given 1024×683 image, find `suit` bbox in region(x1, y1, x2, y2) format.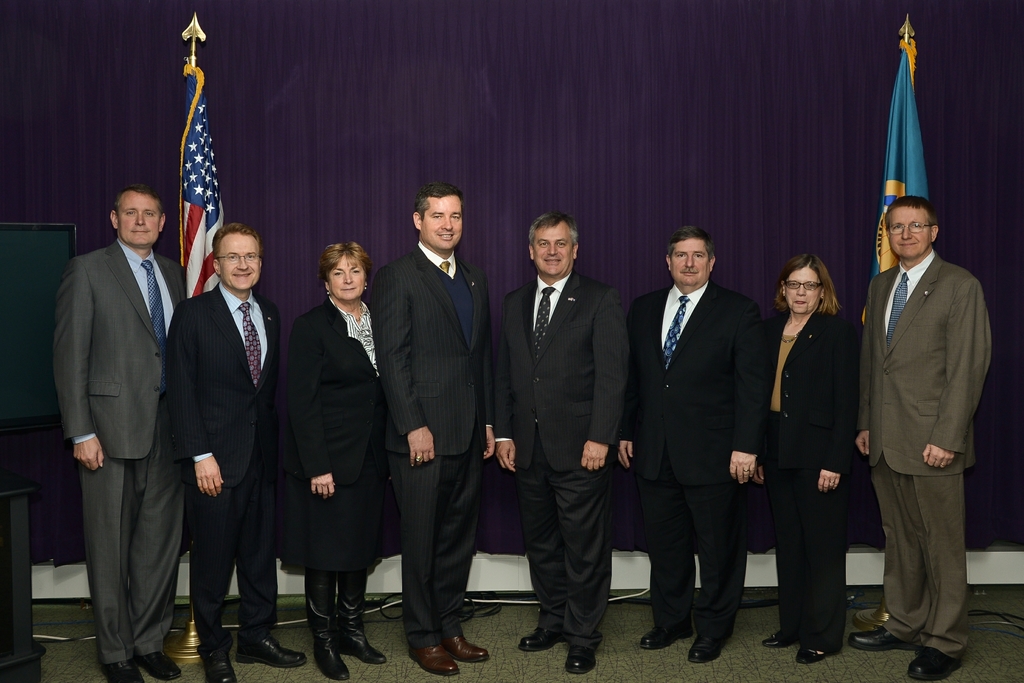
region(631, 283, 767, 640).
